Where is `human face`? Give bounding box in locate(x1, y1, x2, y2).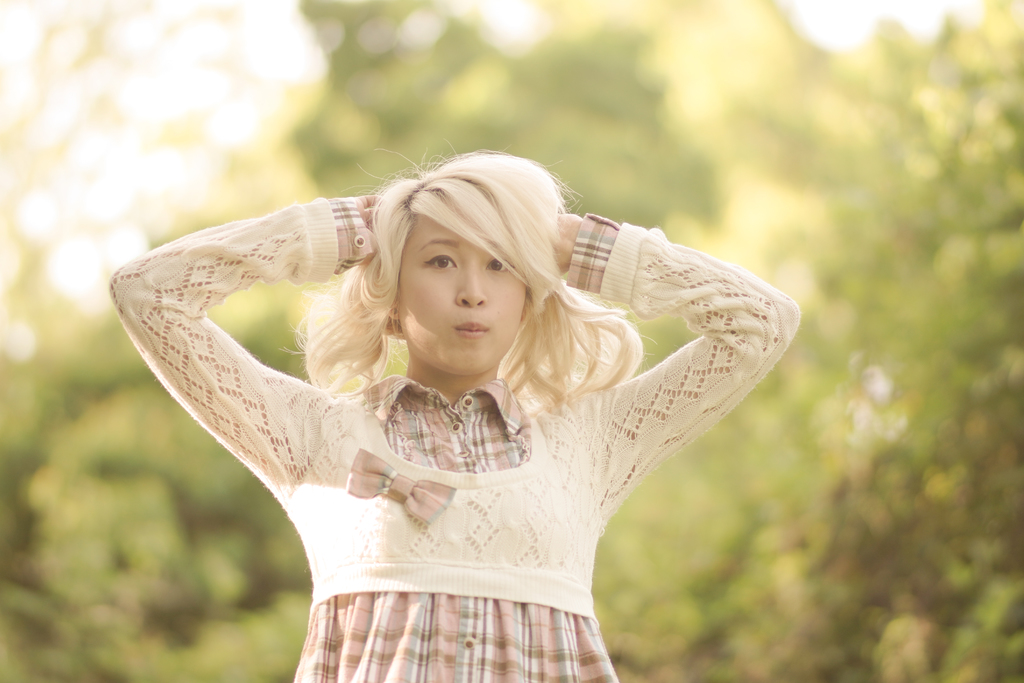
locate(401, 202, 529, 391).
